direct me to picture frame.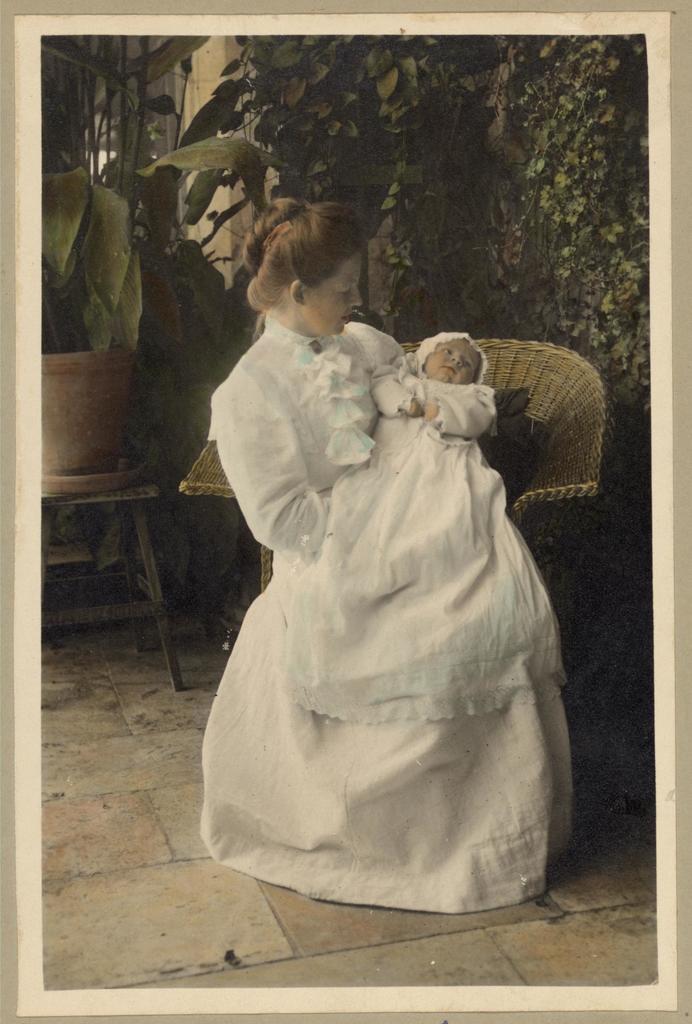
Direction: [left=0, top=0, right=691, bottom=1023].
